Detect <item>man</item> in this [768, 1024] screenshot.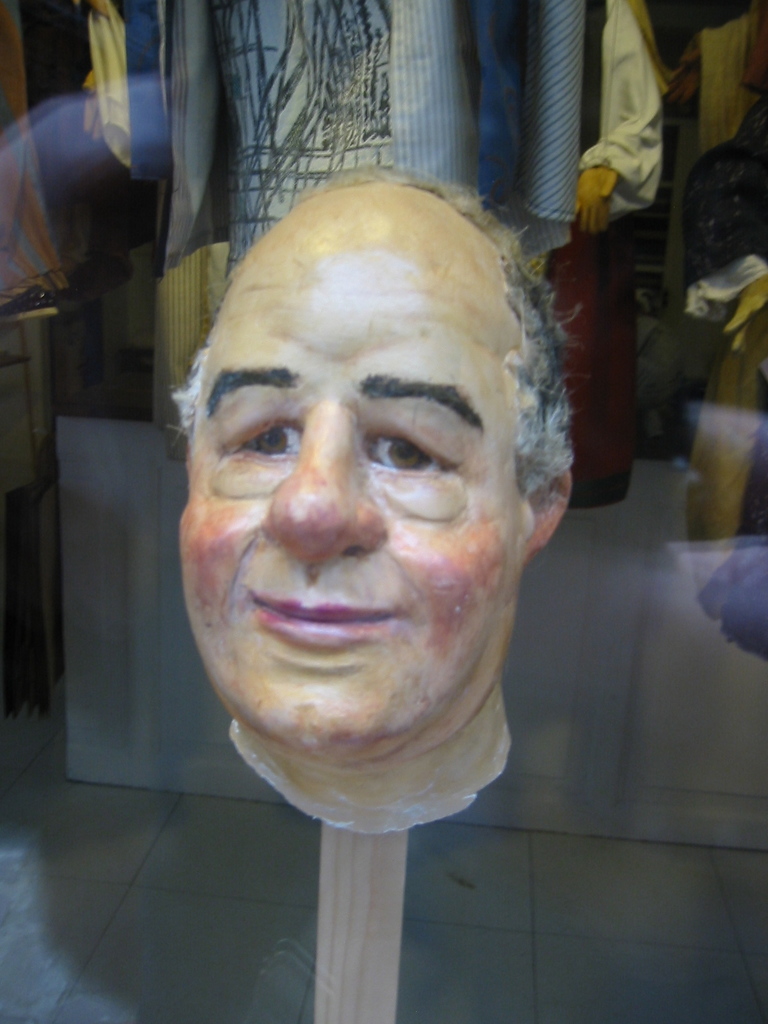
Detection: <bbox>111, 146, 660, 925</bbox>.
